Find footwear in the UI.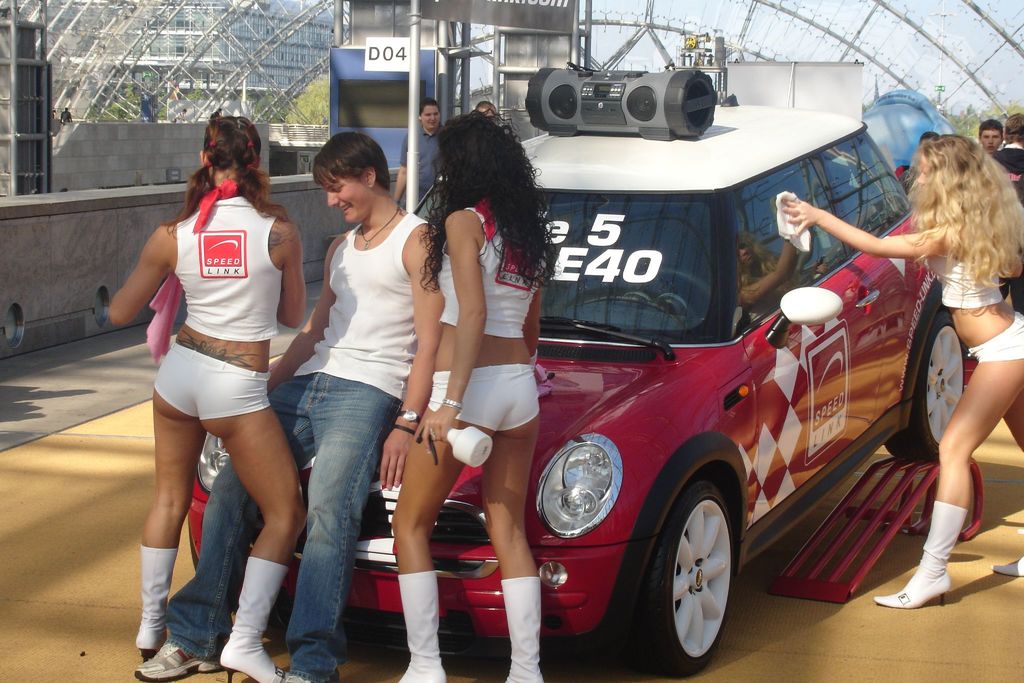
UI element at detection(391, 575, 449, 682).
